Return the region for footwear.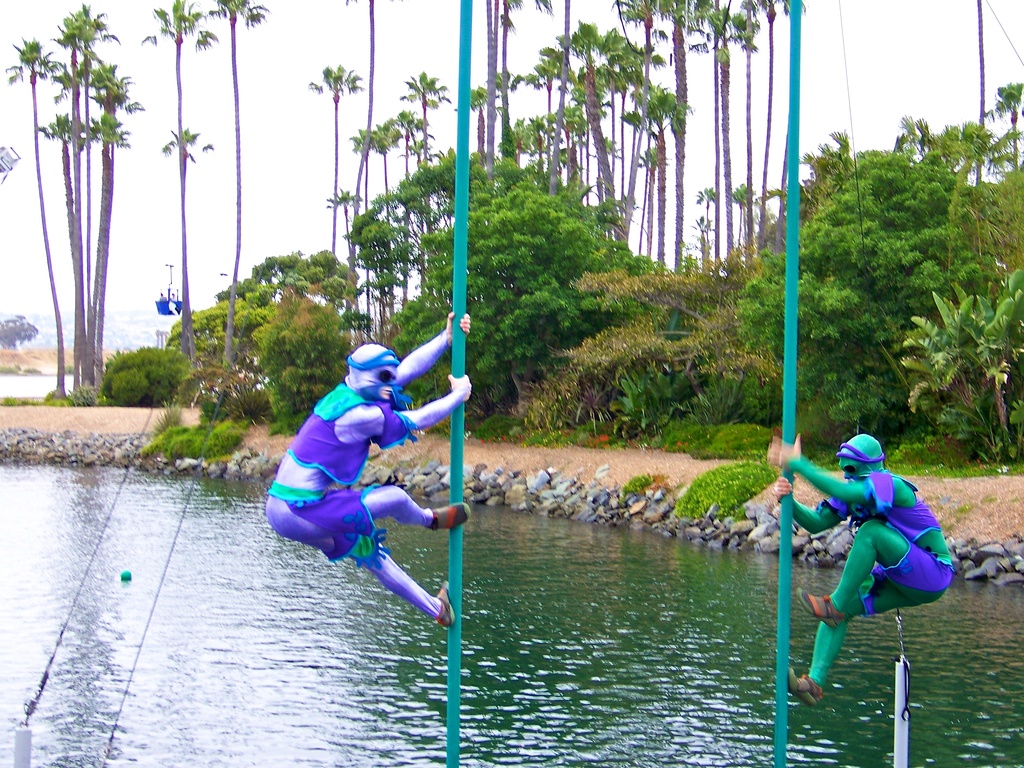
crop(440, 582, 454, 625).
